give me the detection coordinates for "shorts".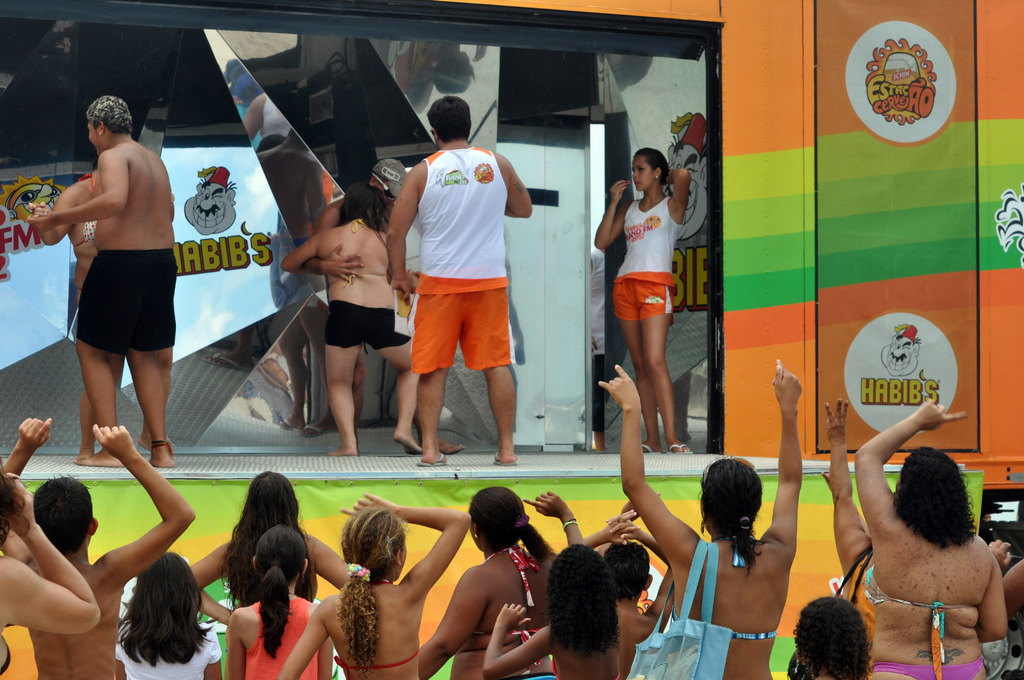
BBox(325, 302, 410, 354).
